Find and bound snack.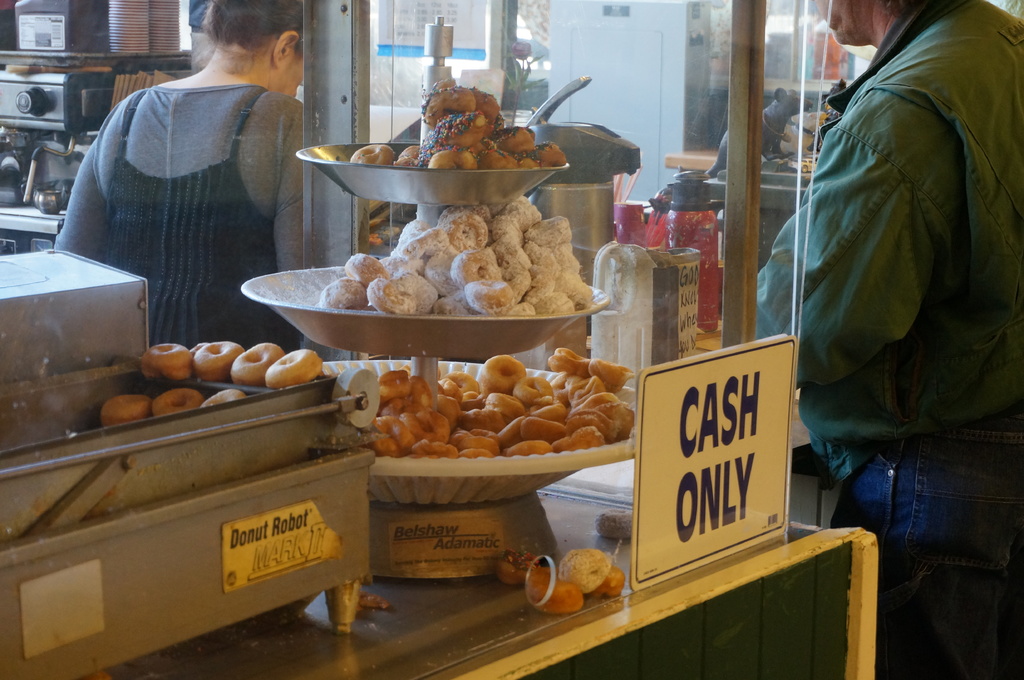
Bound: (590,568,624,598).
